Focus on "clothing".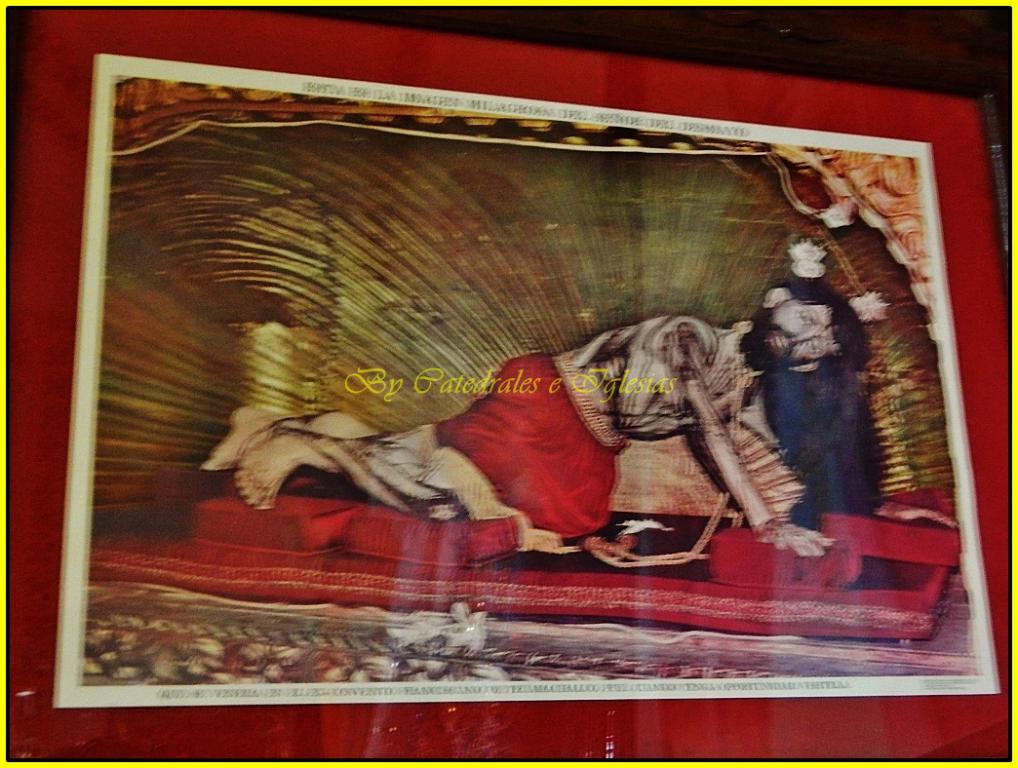
Focused at 302, 309, 754, 534.
